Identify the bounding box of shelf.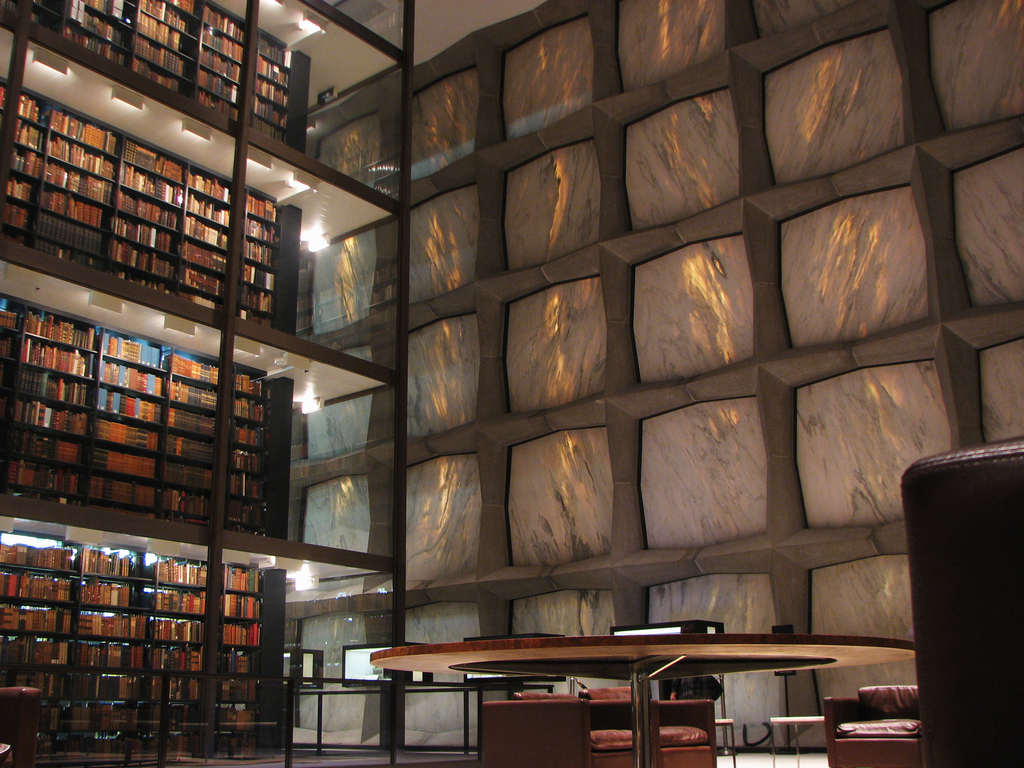
188,168,230,204.
